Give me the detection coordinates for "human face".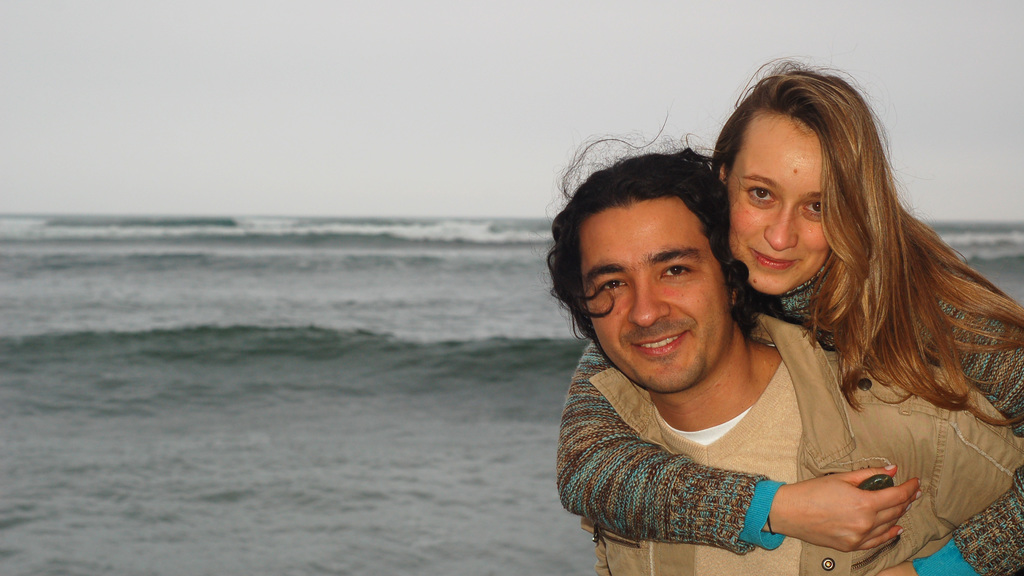
detection(735, 106, 855, 307).
